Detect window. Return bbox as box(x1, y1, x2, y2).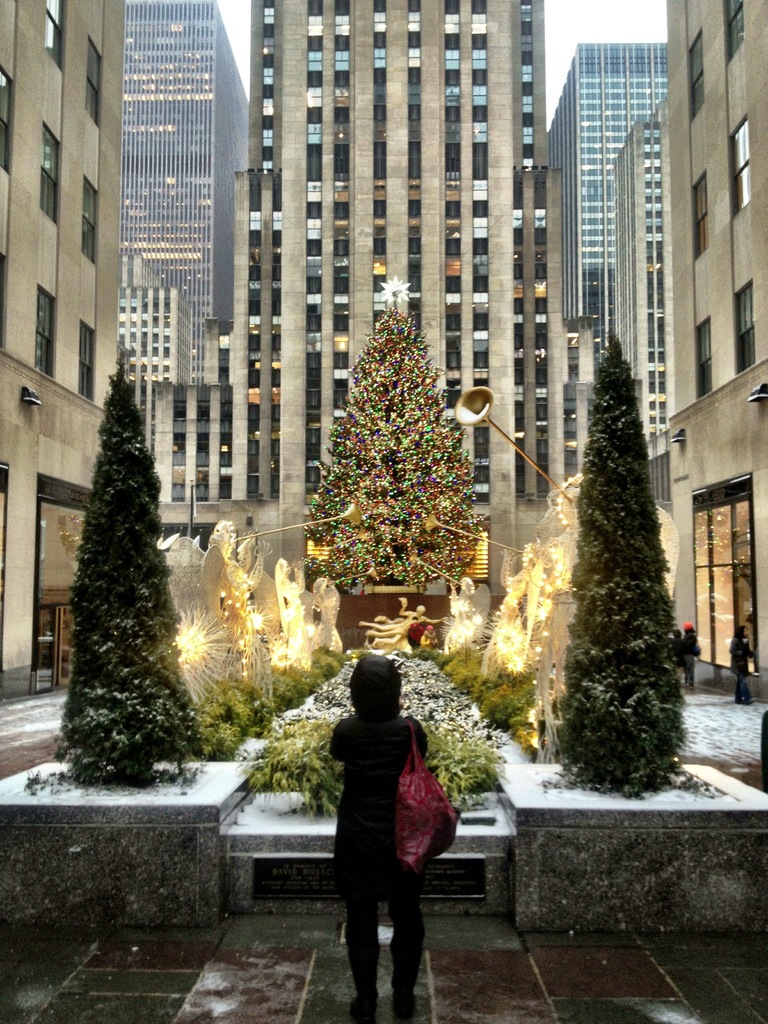
box(37, 289, 56, 378).
